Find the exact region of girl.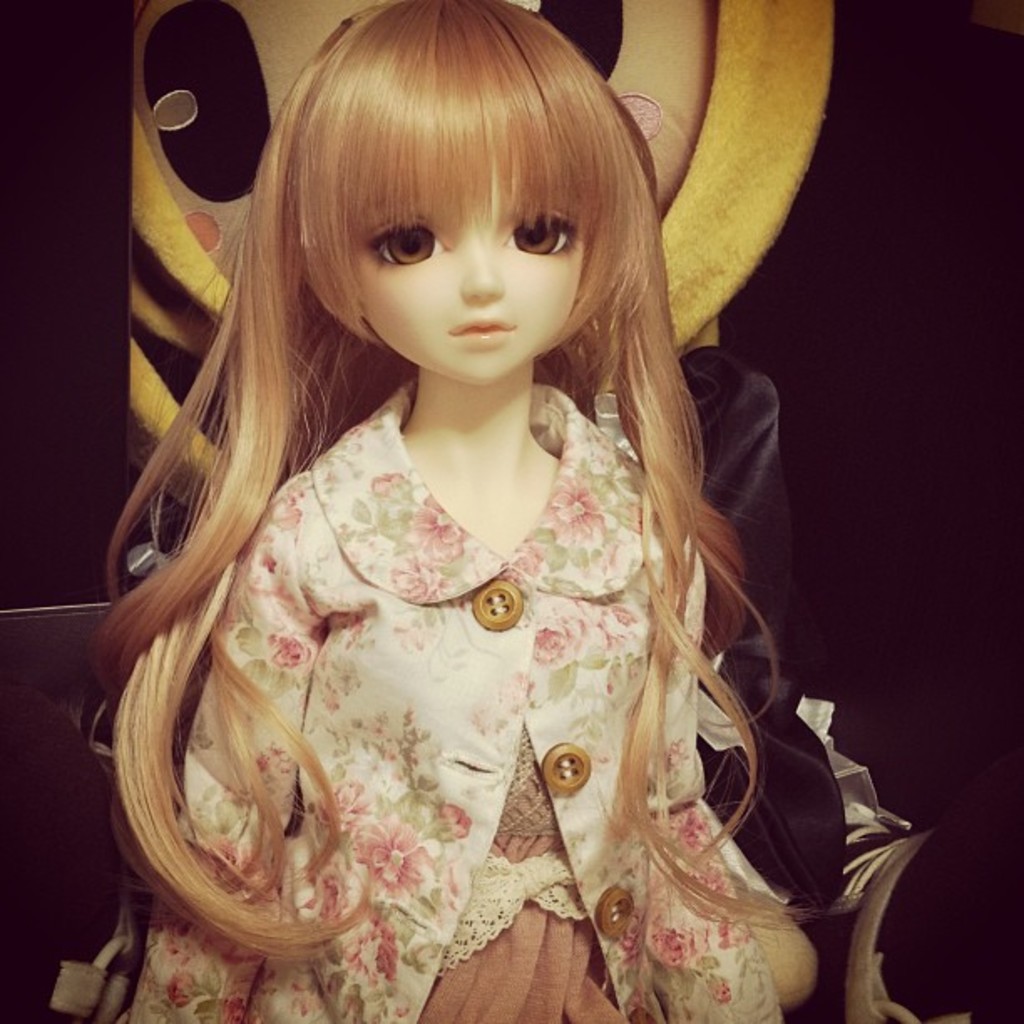
Exact region: pyautogui.locateOnScreen(79, 0, 860, 1022).
